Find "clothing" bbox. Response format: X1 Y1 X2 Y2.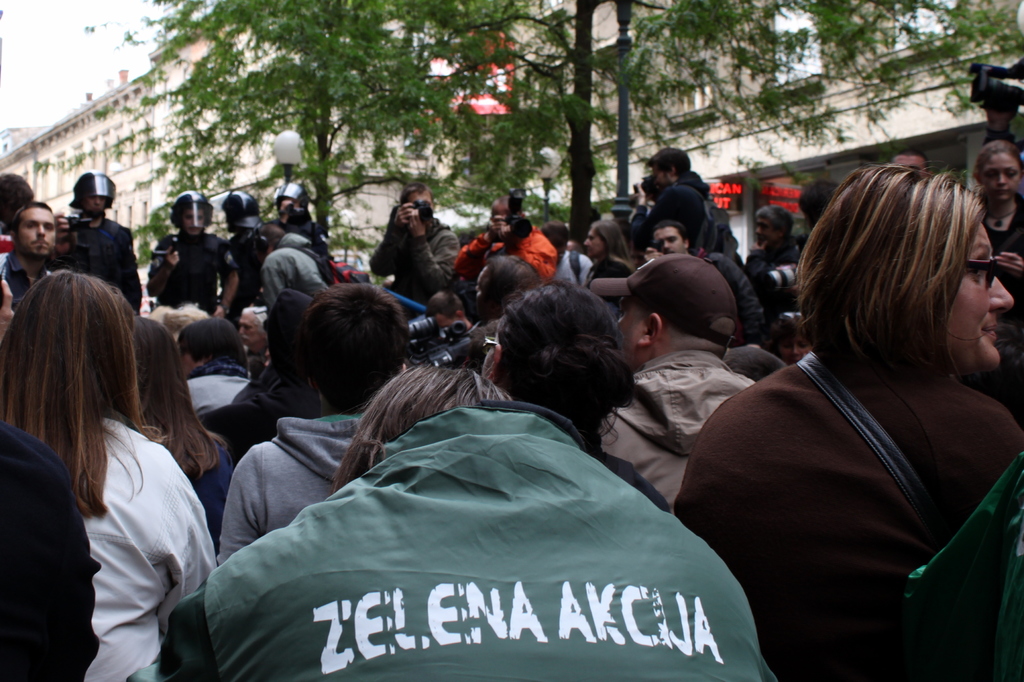
57 211 142 315.
